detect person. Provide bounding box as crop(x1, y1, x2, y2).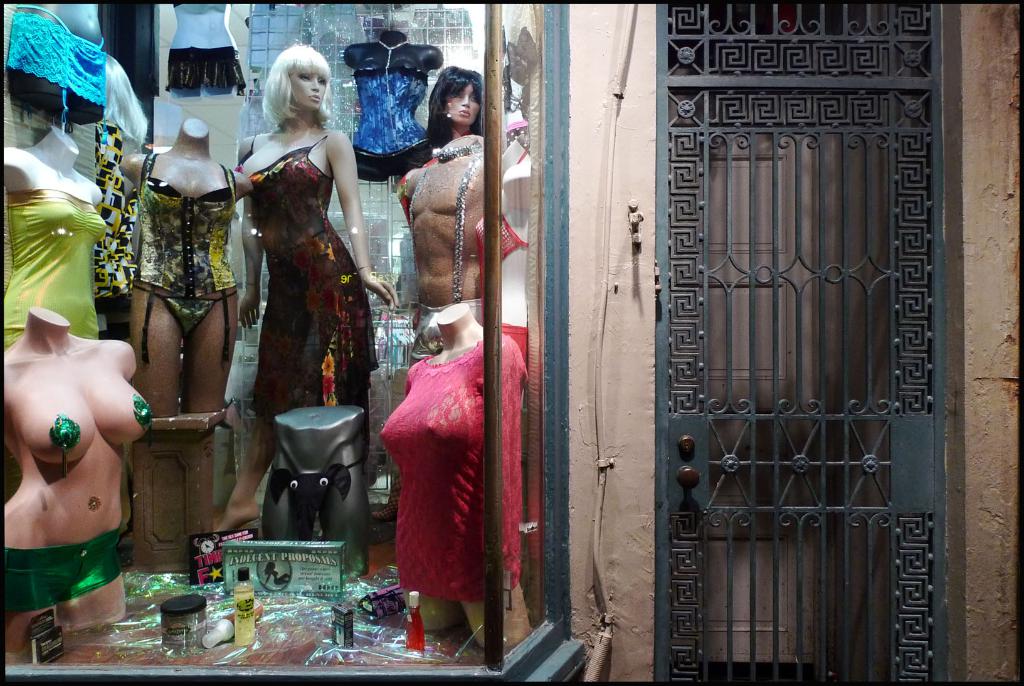
crop(392, 58, 499, 359).
